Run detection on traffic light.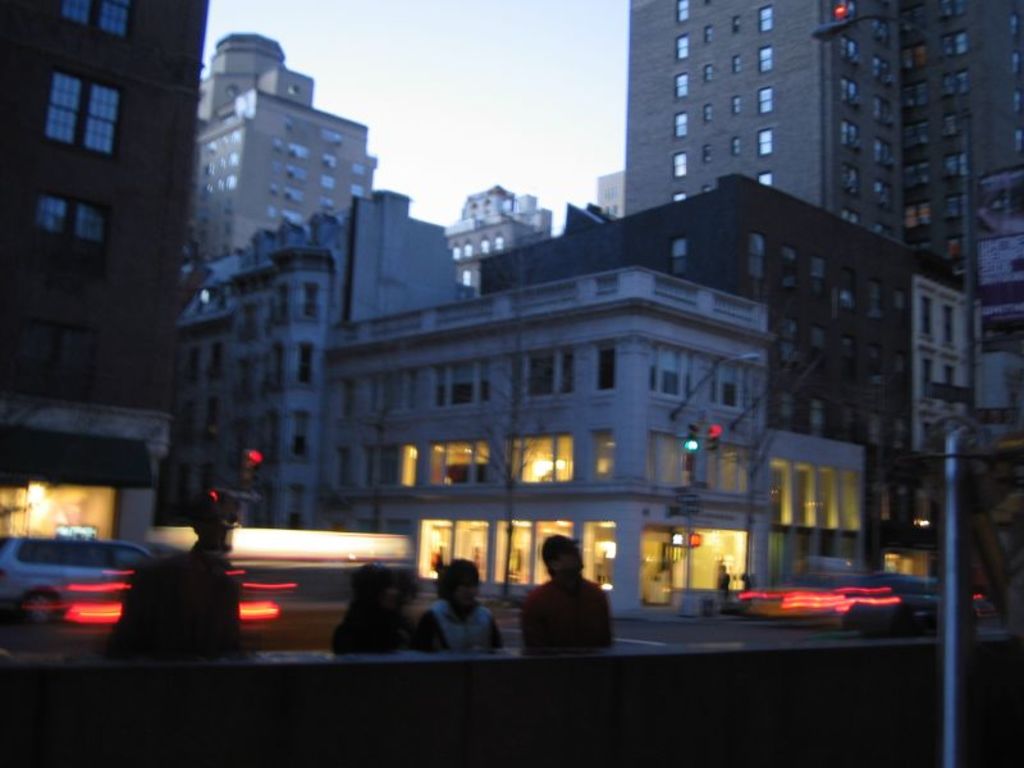
Result: bbox=[671, 531, 687, 547].
